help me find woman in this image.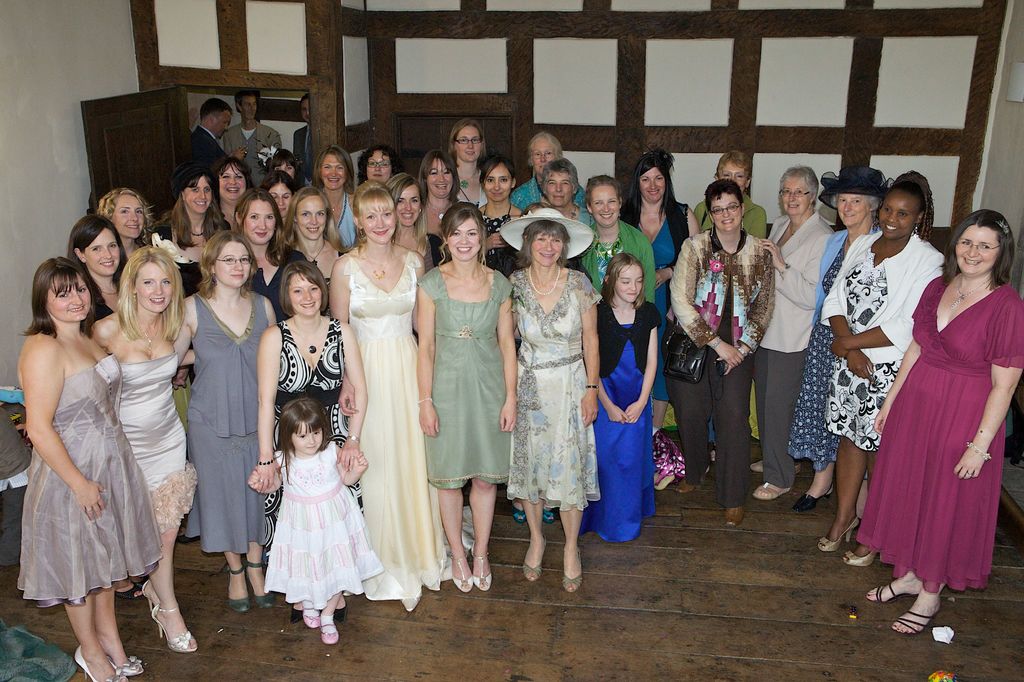
Found it: (17,249,171,681).
